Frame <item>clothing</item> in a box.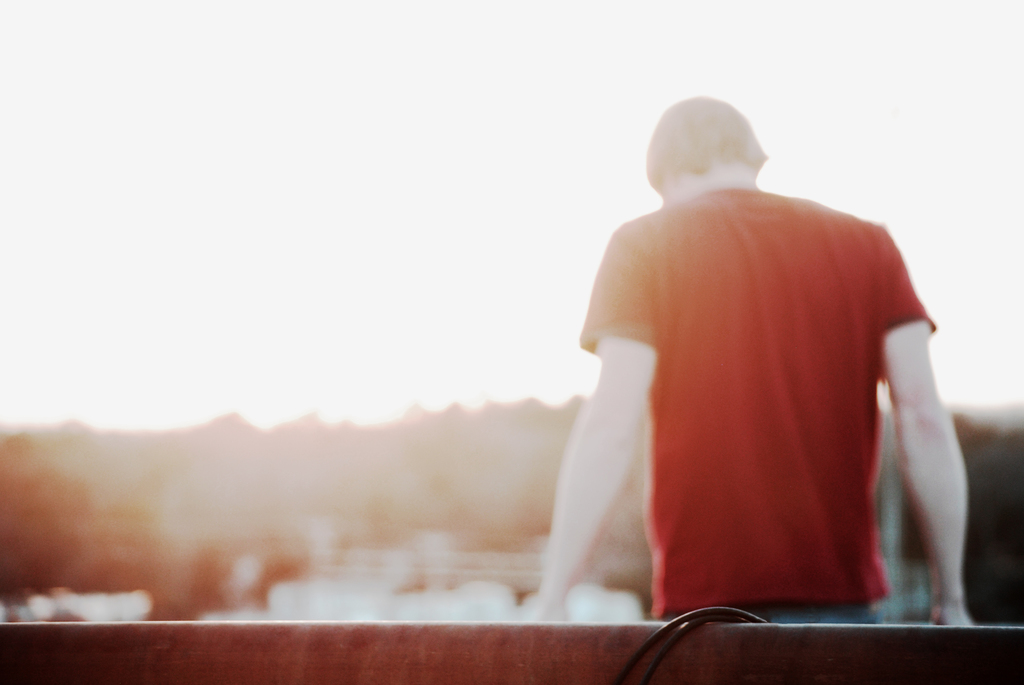
x1=575, y1=164, x2=936, y2=610.
